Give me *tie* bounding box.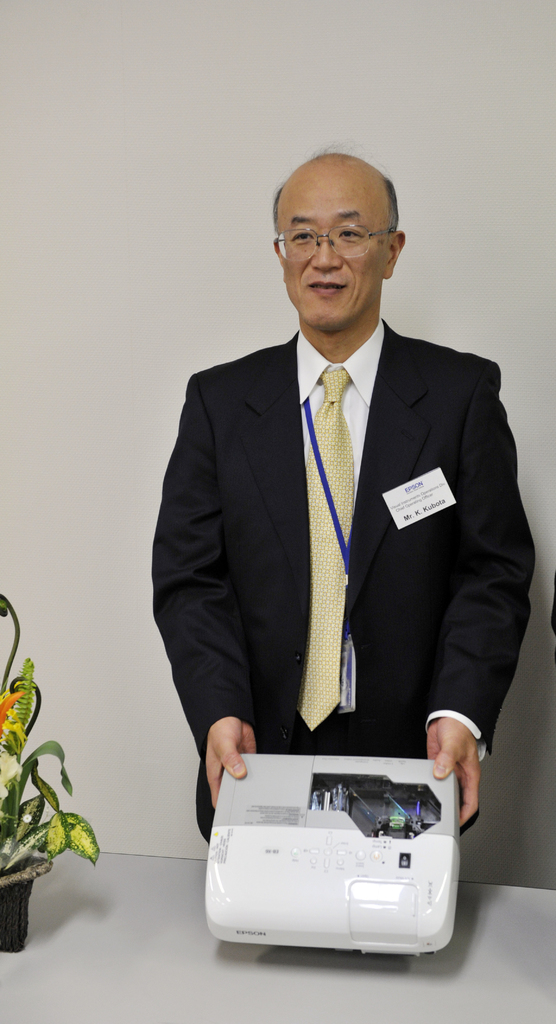
<region>301, 364, 352, 728</region>.
